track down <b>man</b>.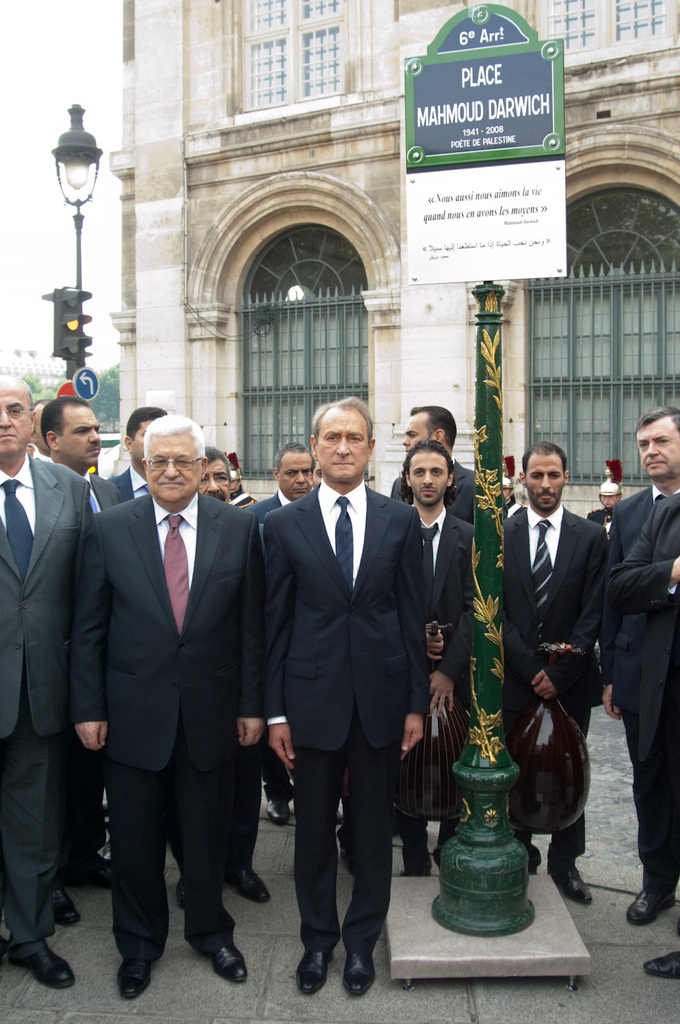
Tracked to 263/398/430/996.
